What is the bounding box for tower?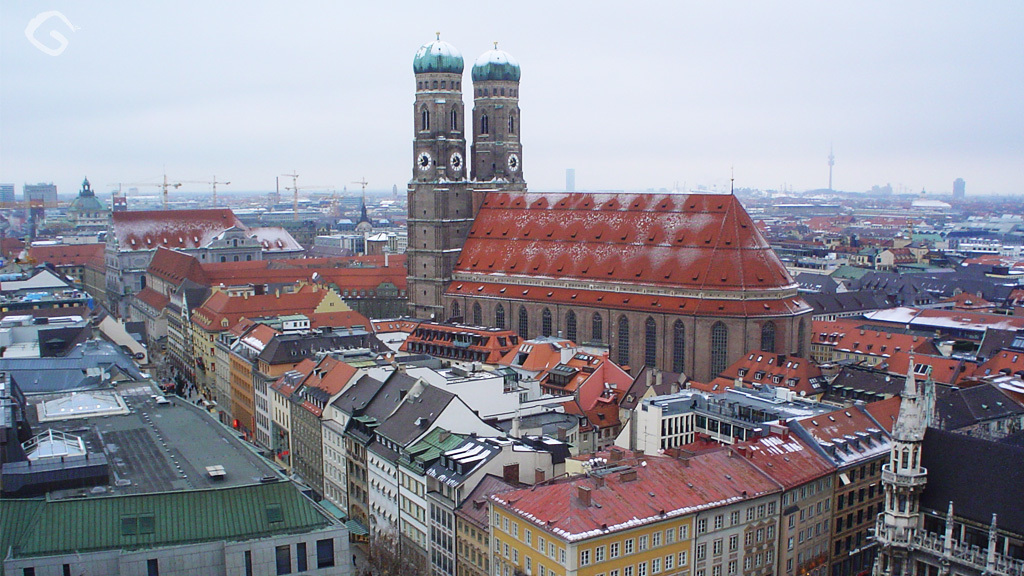
381, 16, 545, 323.
